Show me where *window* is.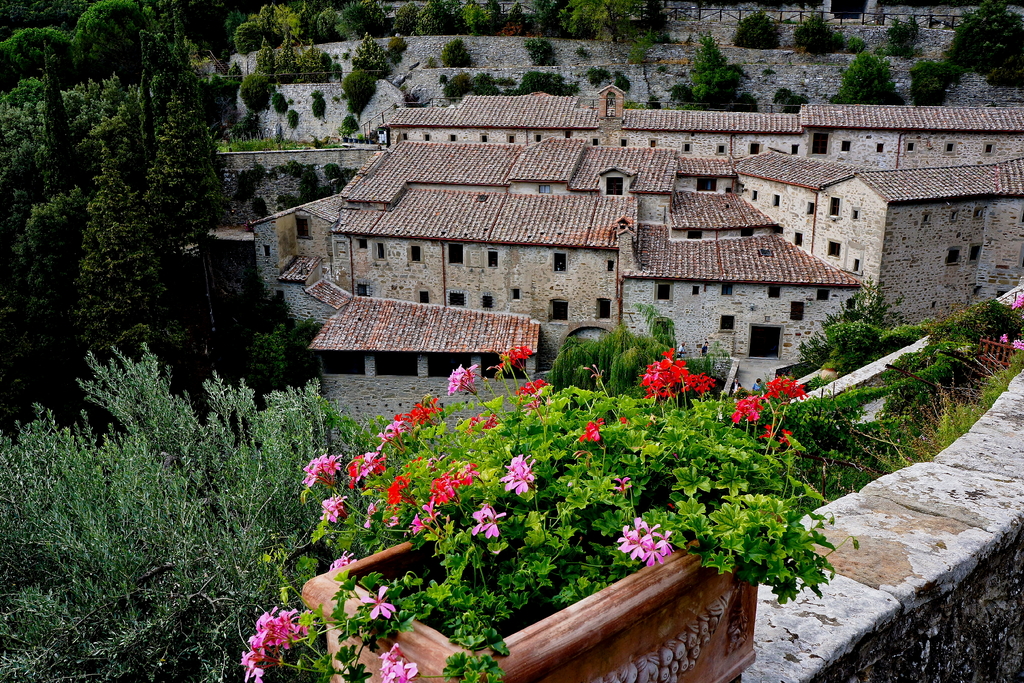
*window* is at [x1=447, y1=288, x2=465, y2=310].
